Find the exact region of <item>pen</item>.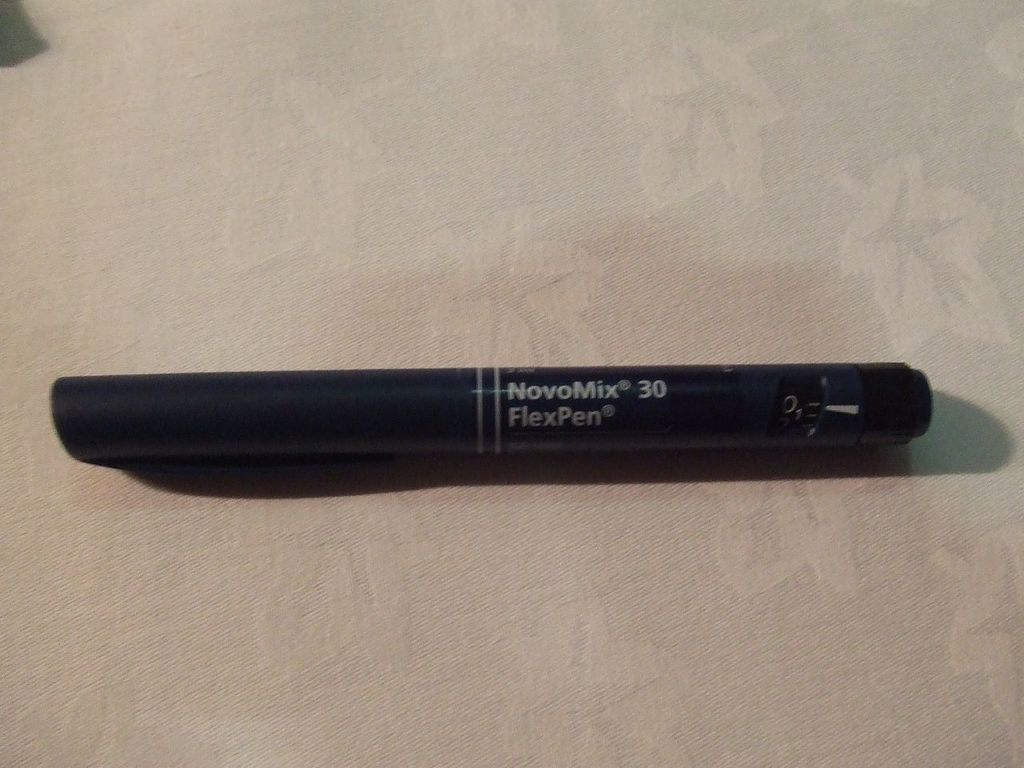
Exact region: 45:365:929:473.
